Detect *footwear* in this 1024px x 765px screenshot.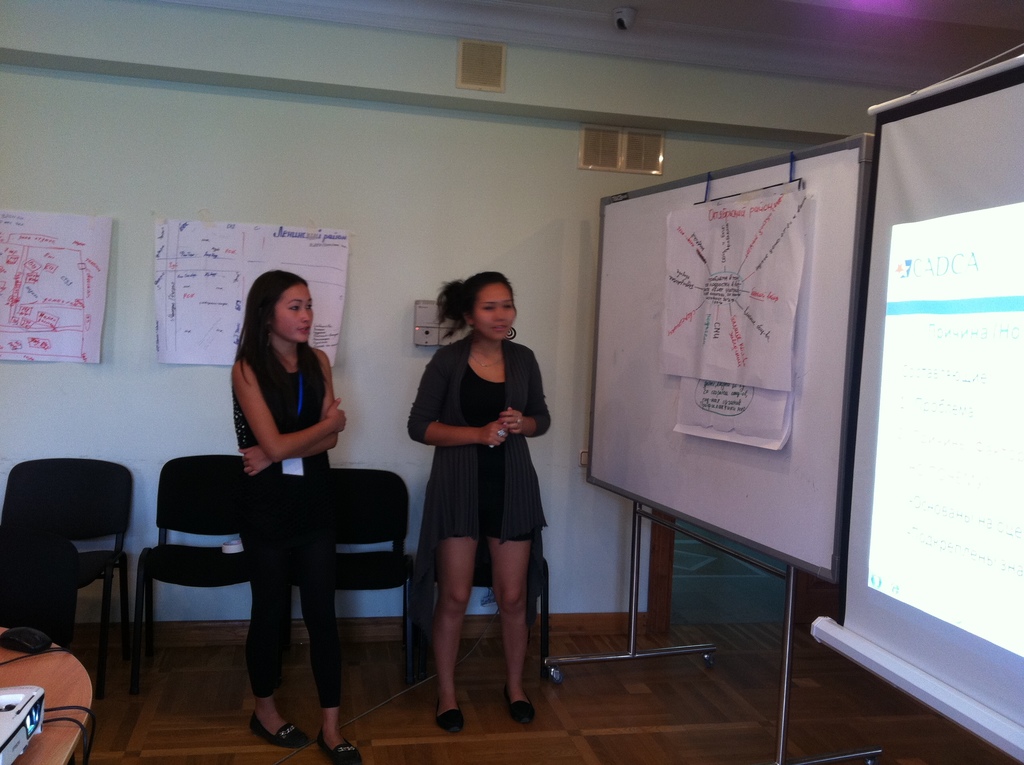
Detection: 431/704/461/732.
